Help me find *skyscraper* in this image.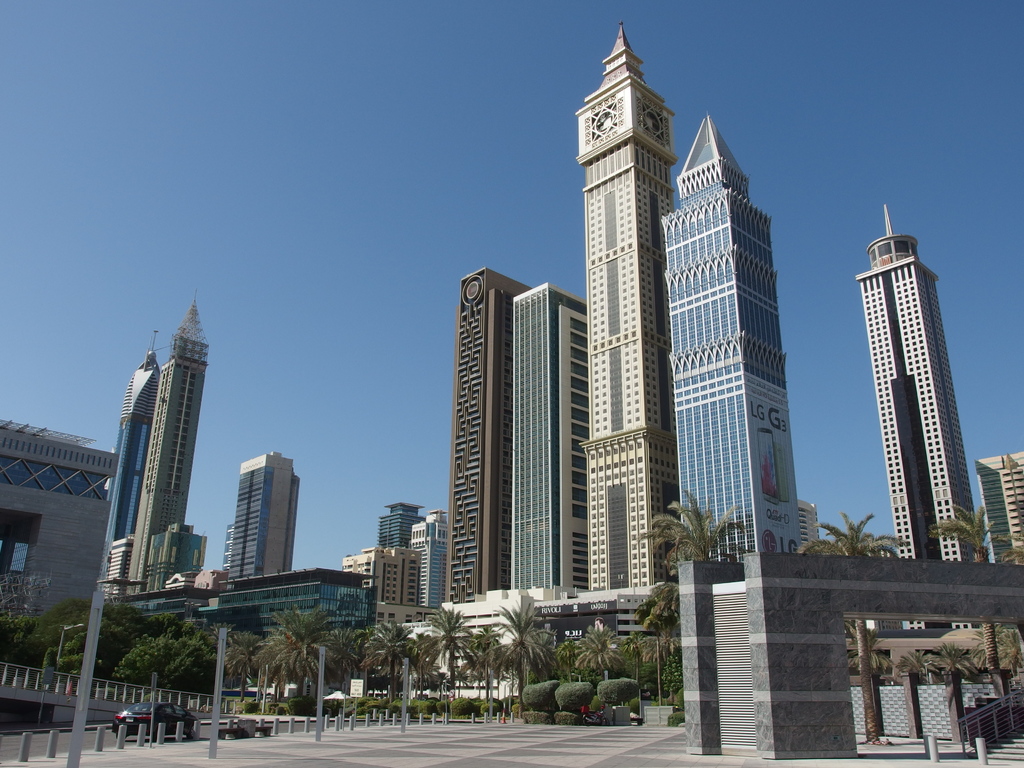
Found it: detection(375, 503, 428, 557).
